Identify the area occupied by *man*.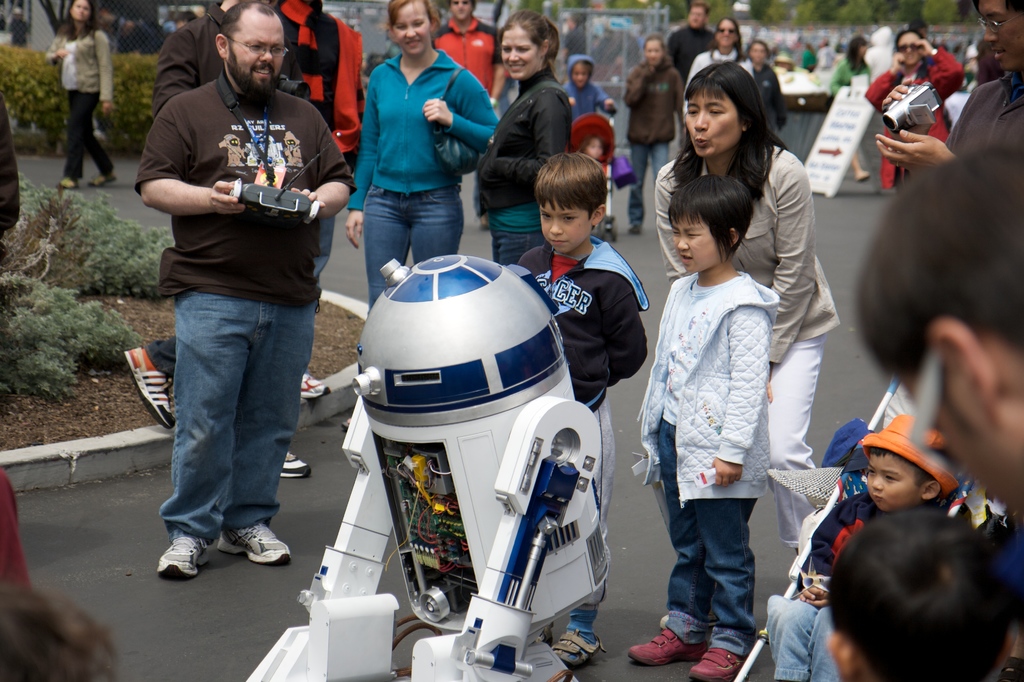
Area: crop(662, 1, 712, 93).
